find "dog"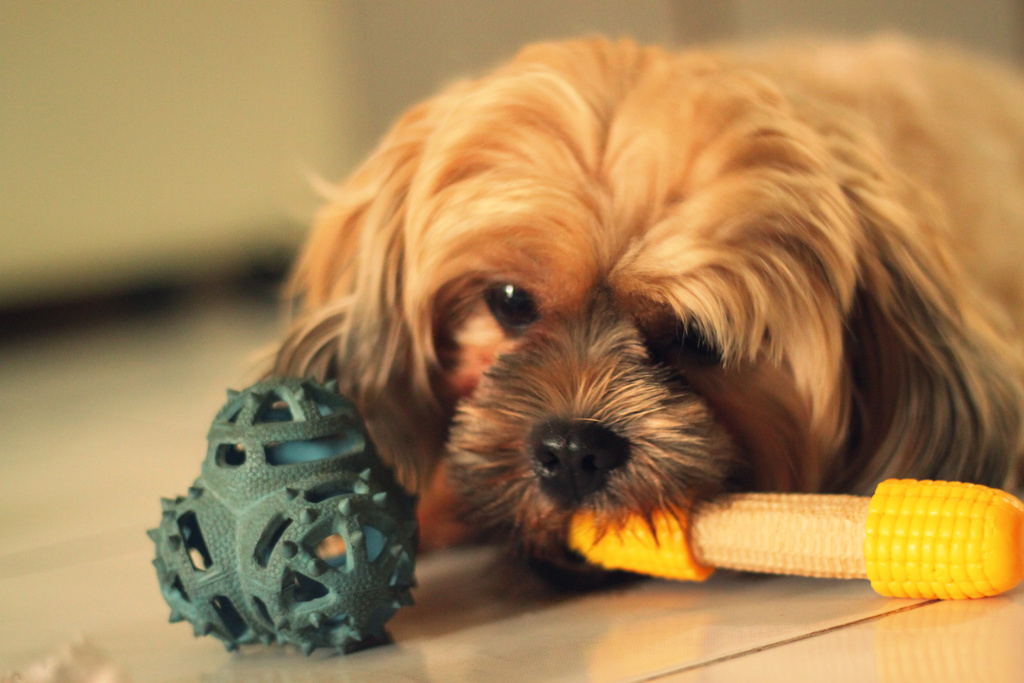
left=244, top=30, right=1023, bottom=578
